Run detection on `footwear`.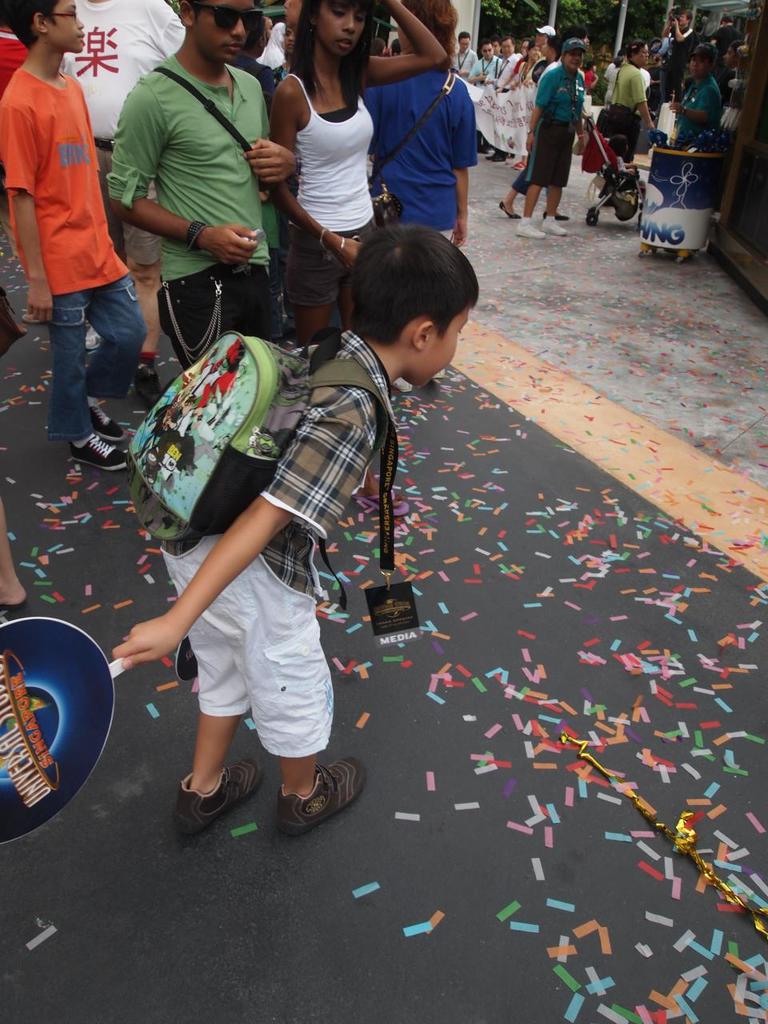
Result: rect(128, 355, 165, 410).
